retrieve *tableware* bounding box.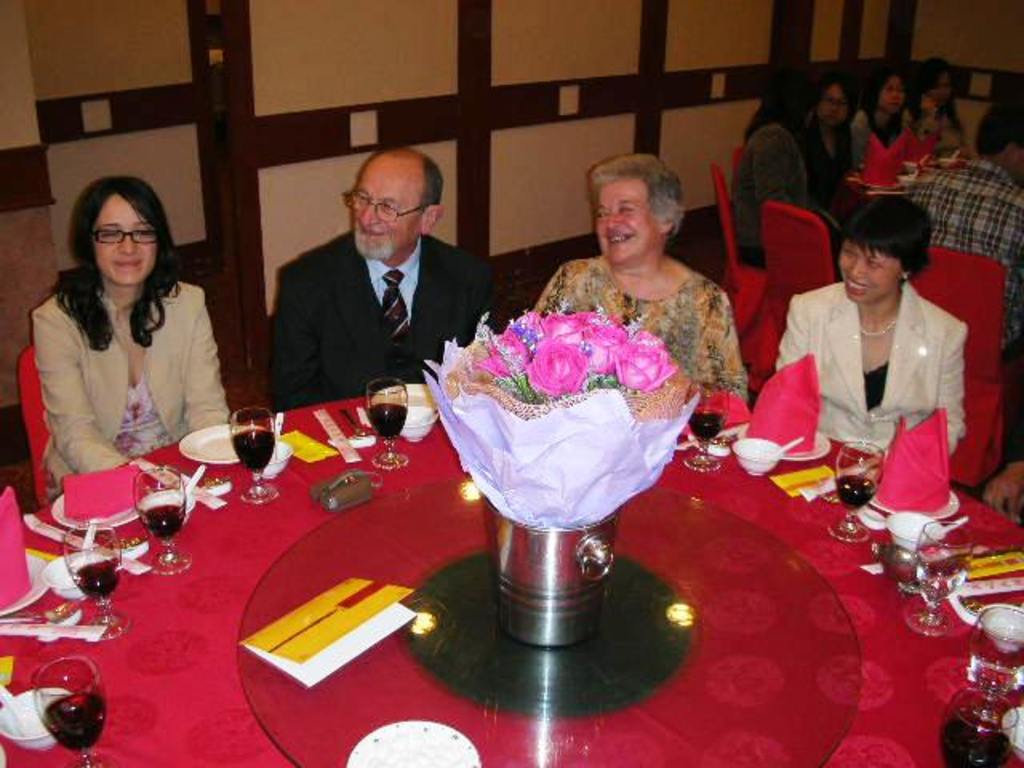
Bounding box: x1=0, y1=542, x2=50, y2=622.
